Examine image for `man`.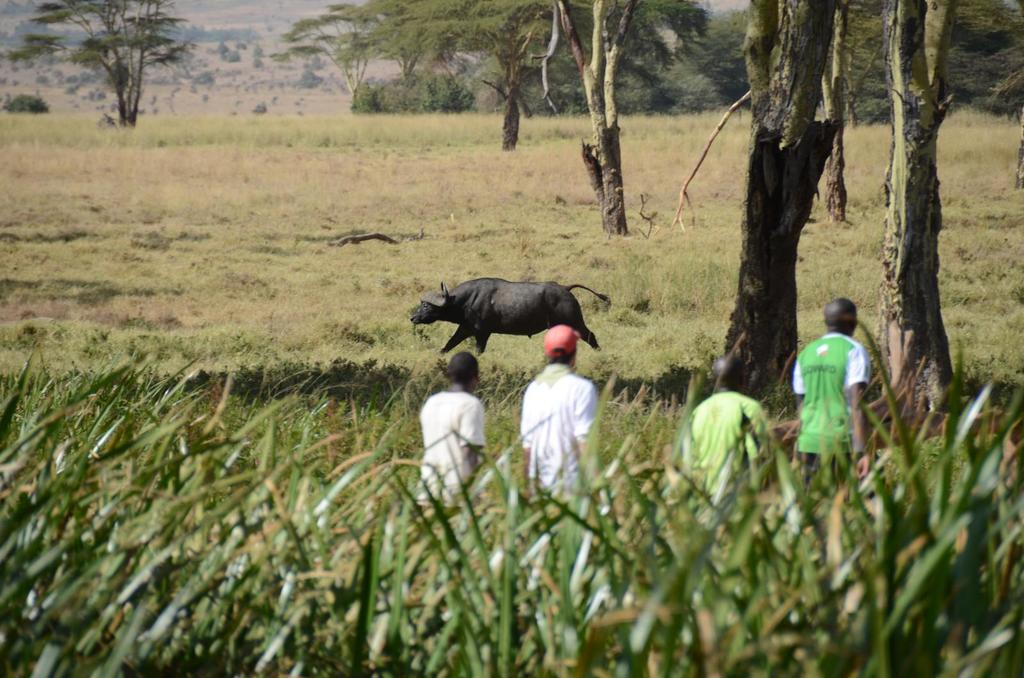
Examination result: [left=791, top=292, right=892, bottom=473].
